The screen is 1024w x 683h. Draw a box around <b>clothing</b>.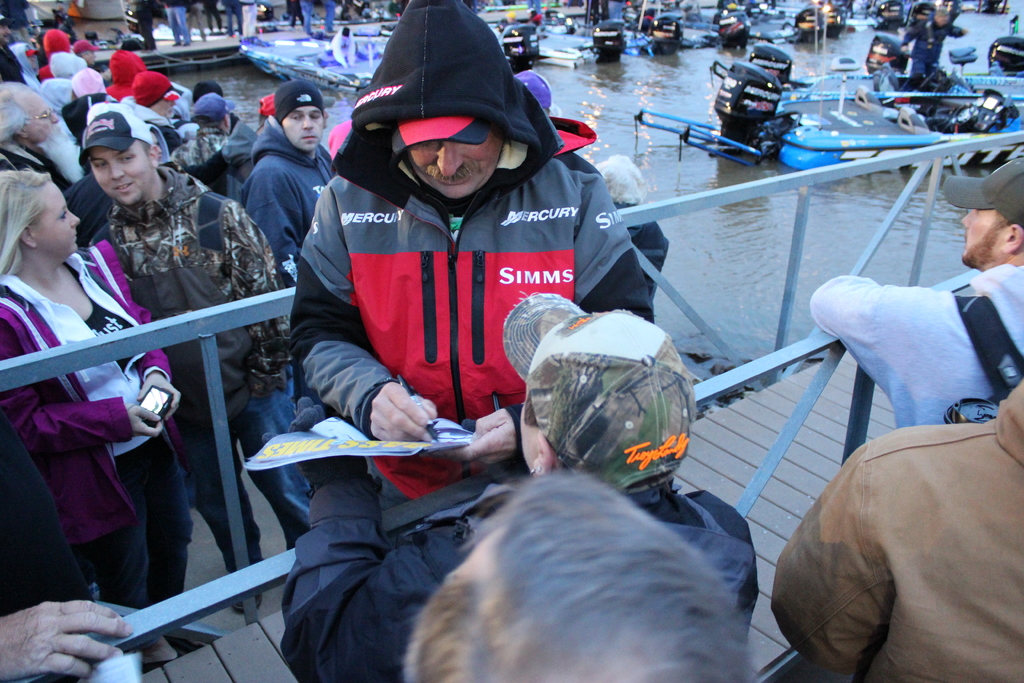
768:370:1023:682.
